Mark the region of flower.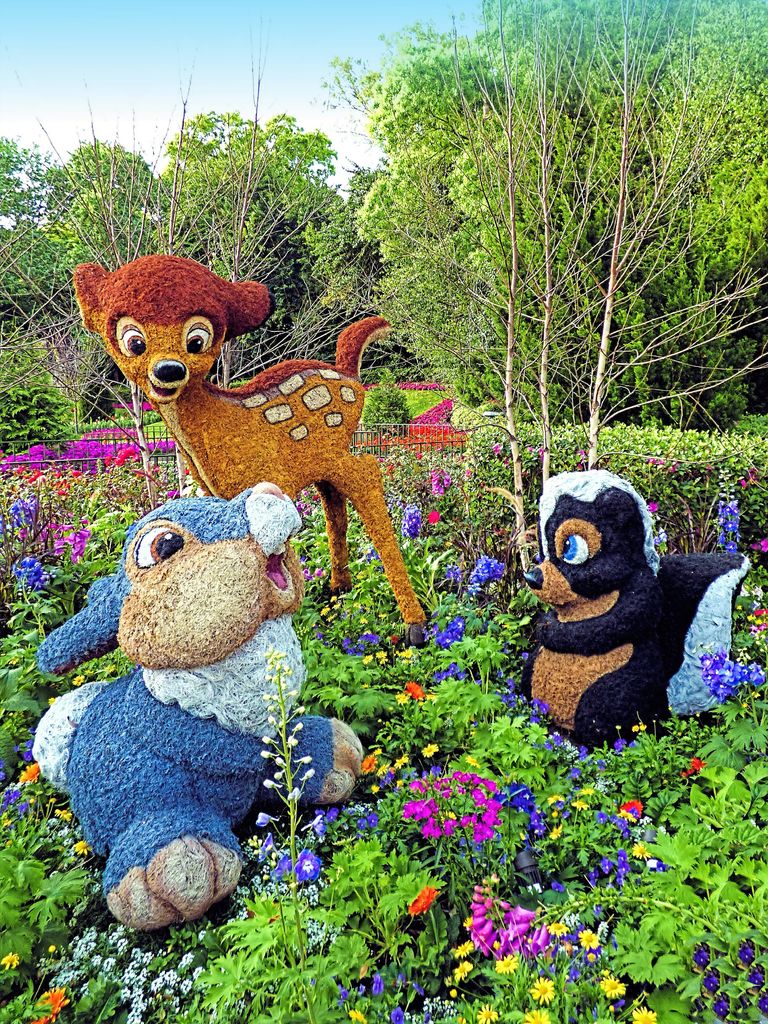
Region: bbox(748, 536, 767, 554).
